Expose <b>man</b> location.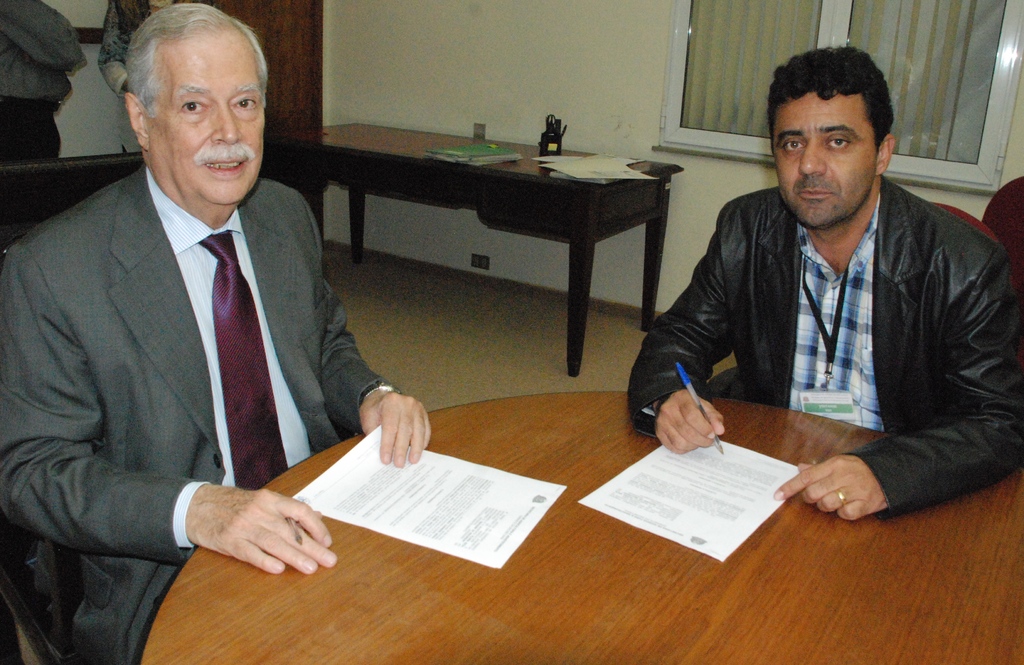
Exposed at 0,0,90,164.
